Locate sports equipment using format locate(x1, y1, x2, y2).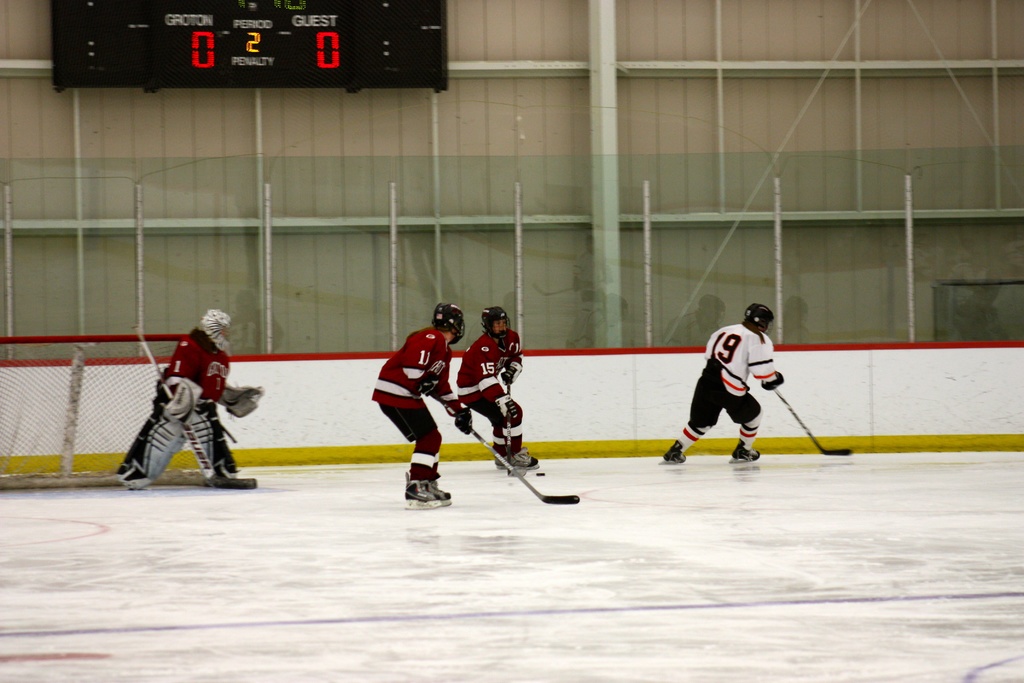
locate(513, 447, 540, 465).
